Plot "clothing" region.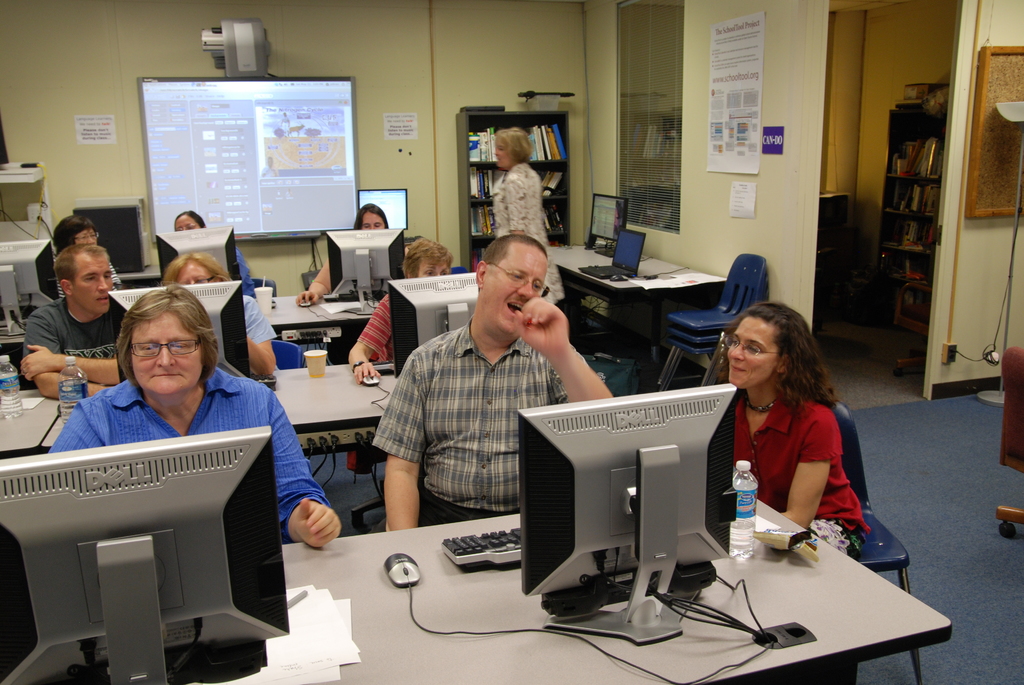
Plotted at left=352, top=284, right=415, bottom=370.
